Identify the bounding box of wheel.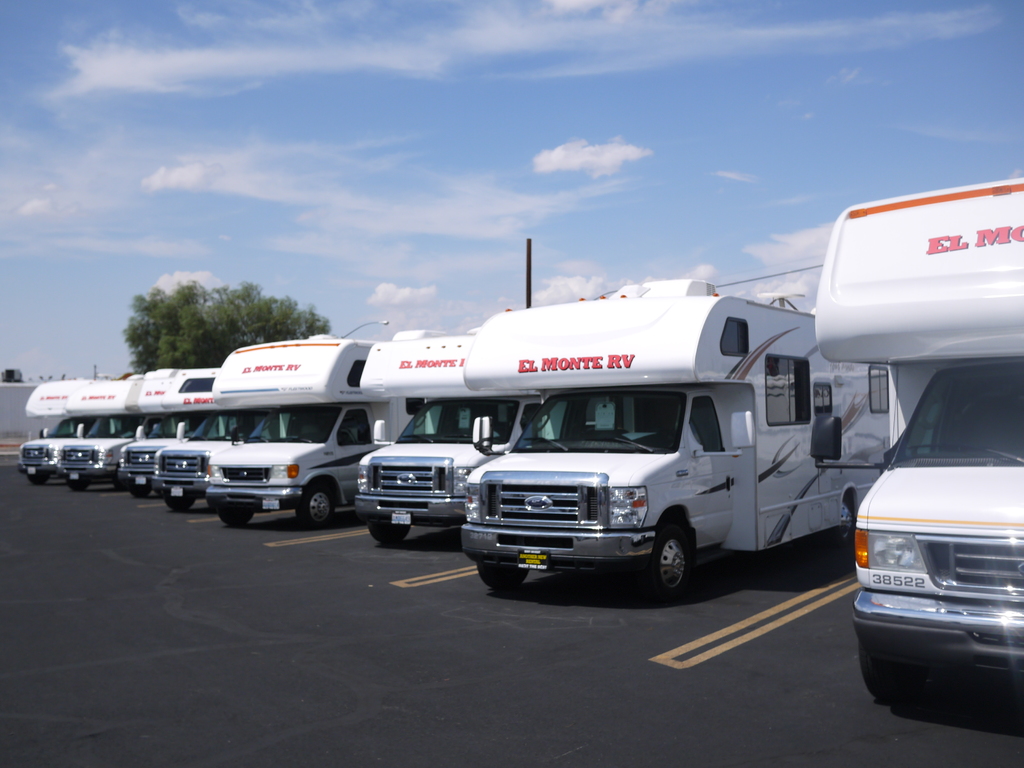
[477, 564, 528, 589].
